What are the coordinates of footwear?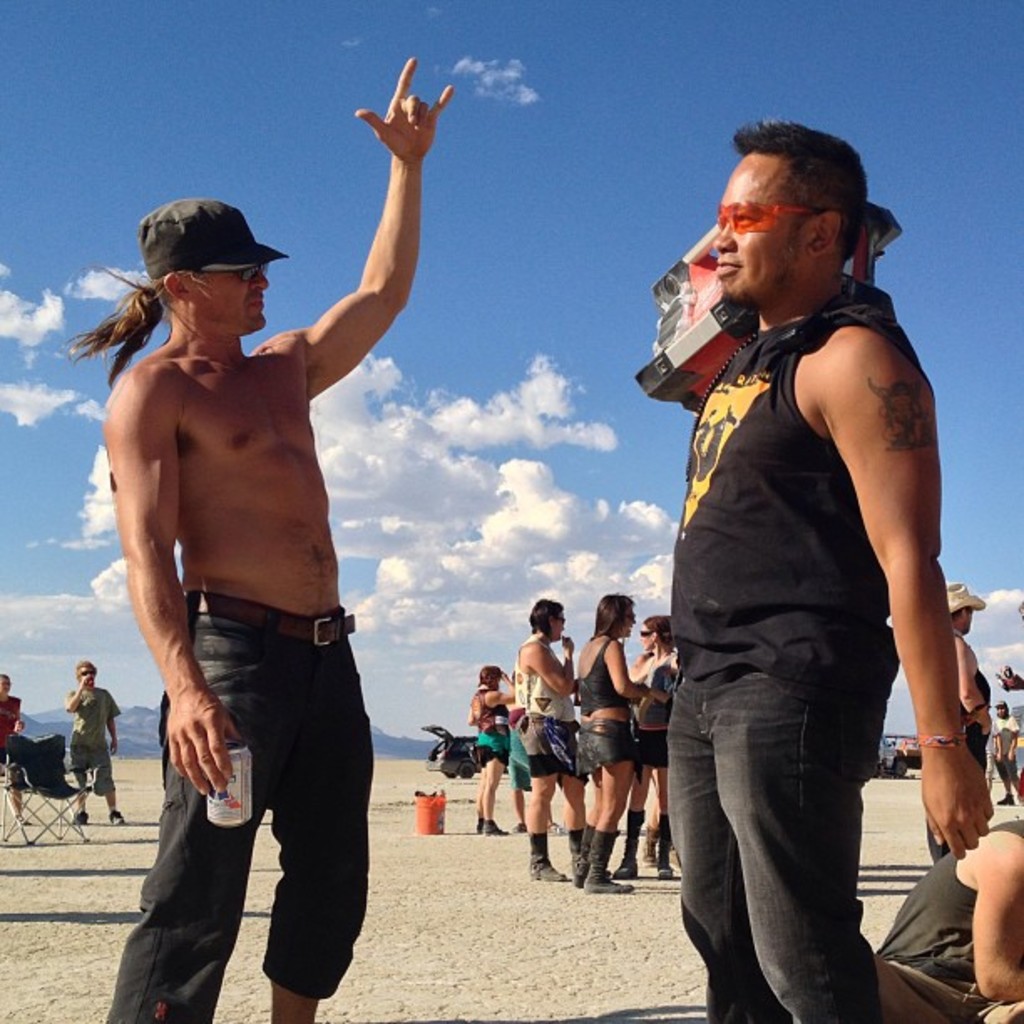
box=[569, 833, 589, 890].
